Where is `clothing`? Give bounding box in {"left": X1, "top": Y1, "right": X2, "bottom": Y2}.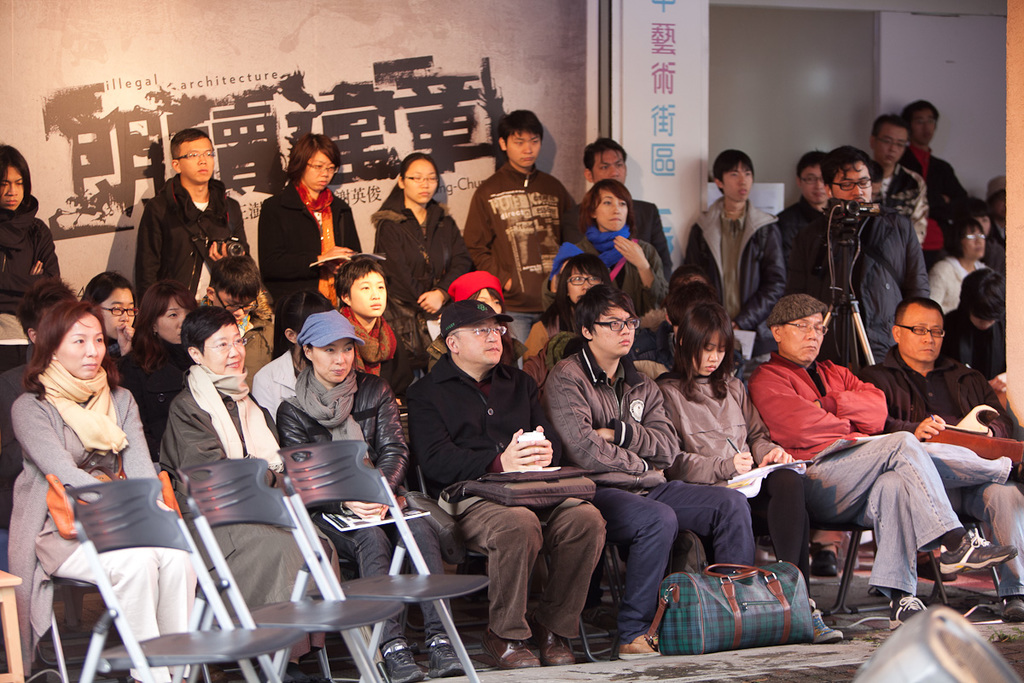
{"left": 680, "top": 196, "right": 785, "bottom": 332}.
